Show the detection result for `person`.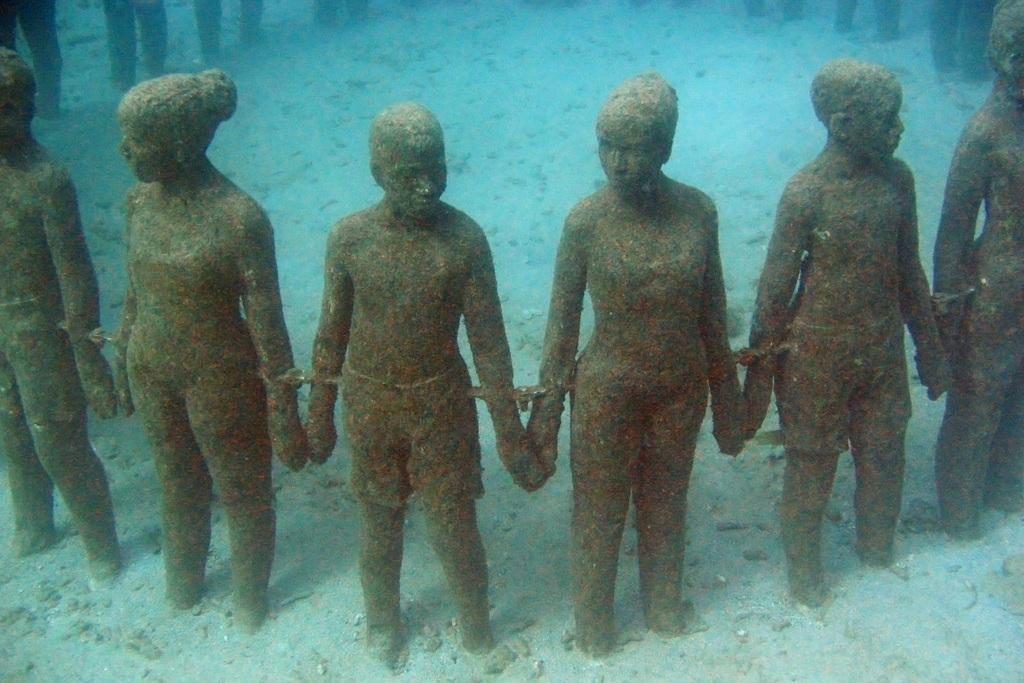
(301, 104, 518, 663).
